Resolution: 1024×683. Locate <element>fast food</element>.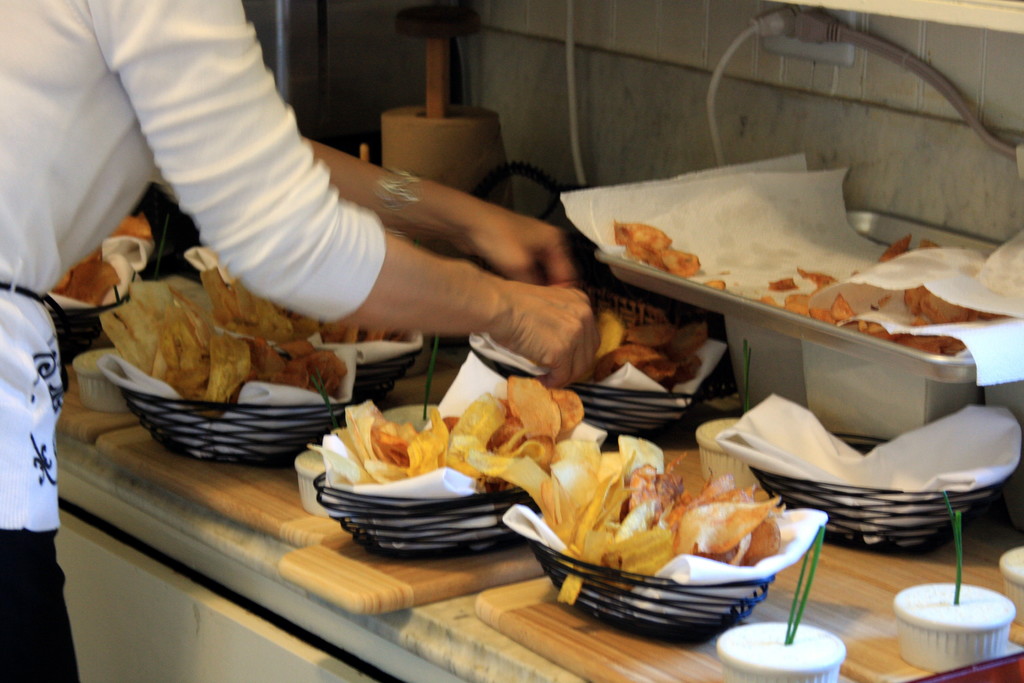
[705,283,724,286].
